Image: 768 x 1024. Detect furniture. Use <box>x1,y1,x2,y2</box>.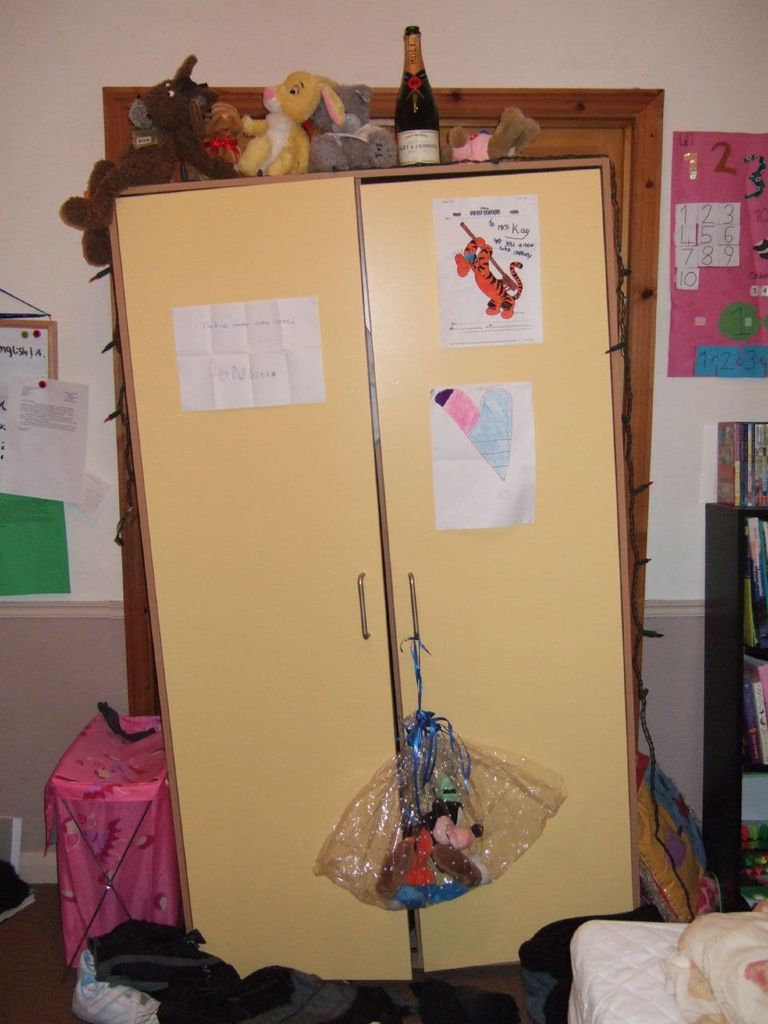
<box>704,502,767,914</box>.
